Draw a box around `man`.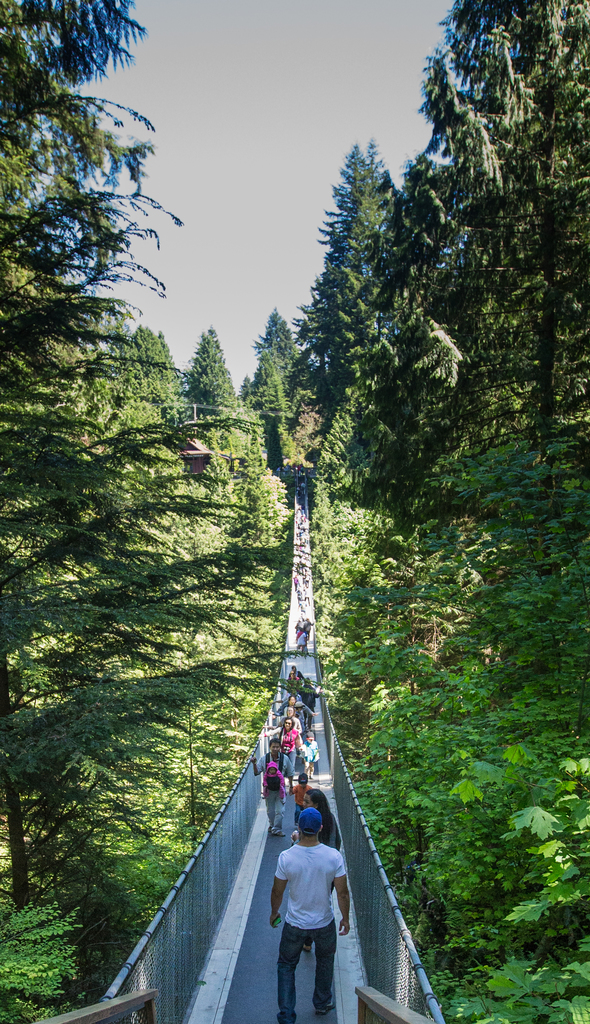
270/808/351/1023.
